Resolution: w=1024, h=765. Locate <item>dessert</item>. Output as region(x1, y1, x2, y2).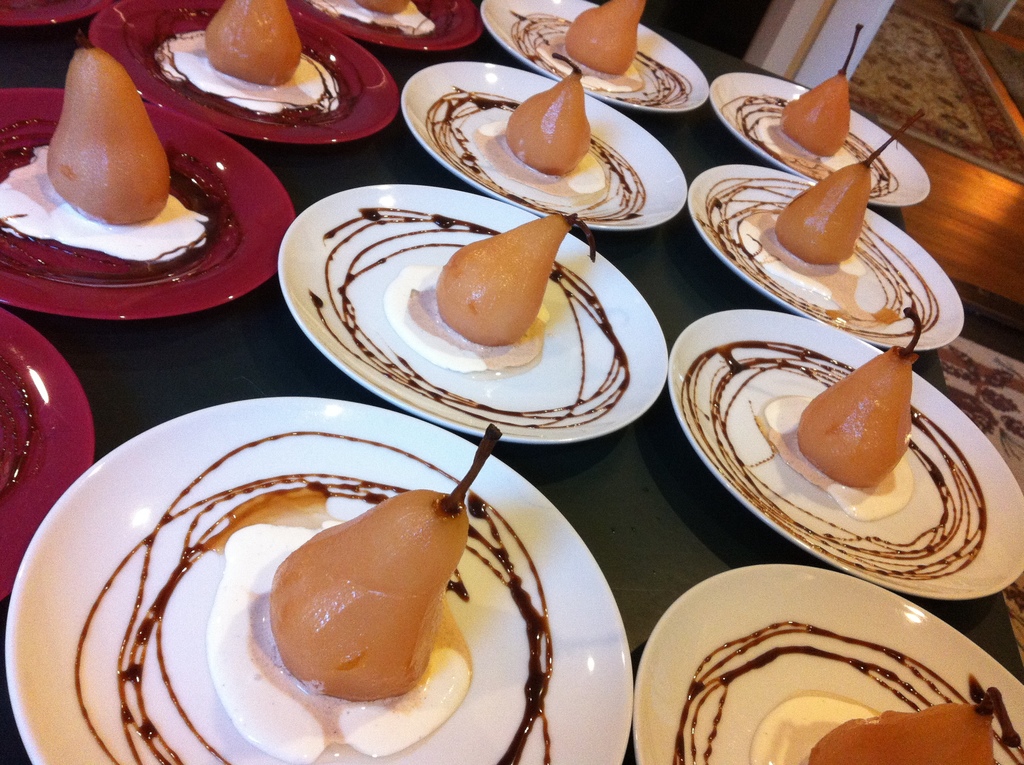
region(511, 1, 696, 109).
